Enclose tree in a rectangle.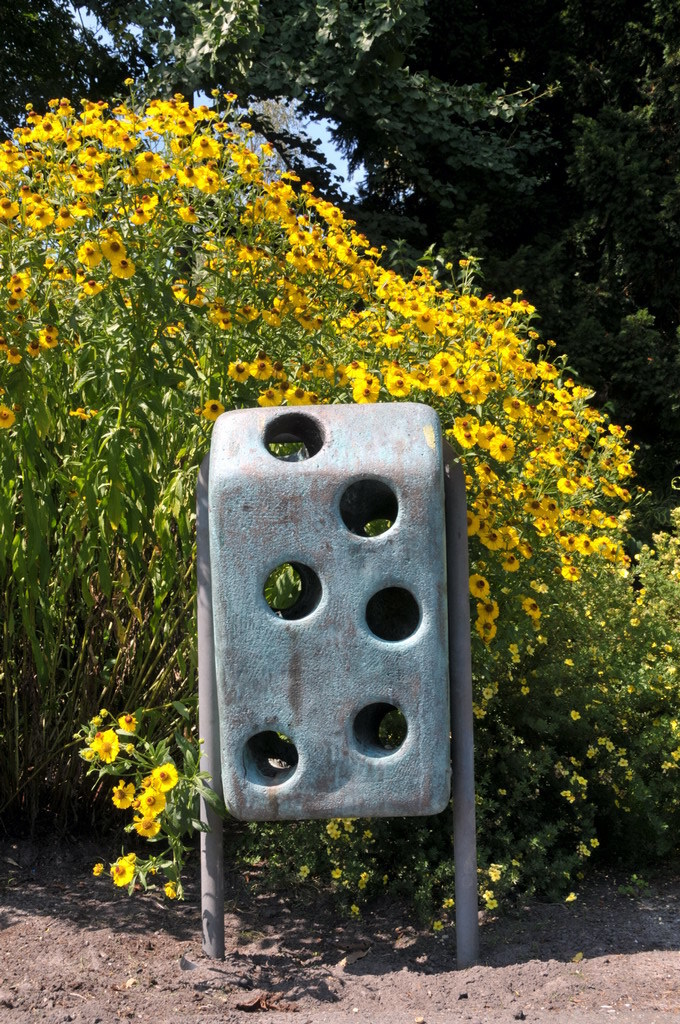
<bbox>0, 0, 679, 446</bbox>.
